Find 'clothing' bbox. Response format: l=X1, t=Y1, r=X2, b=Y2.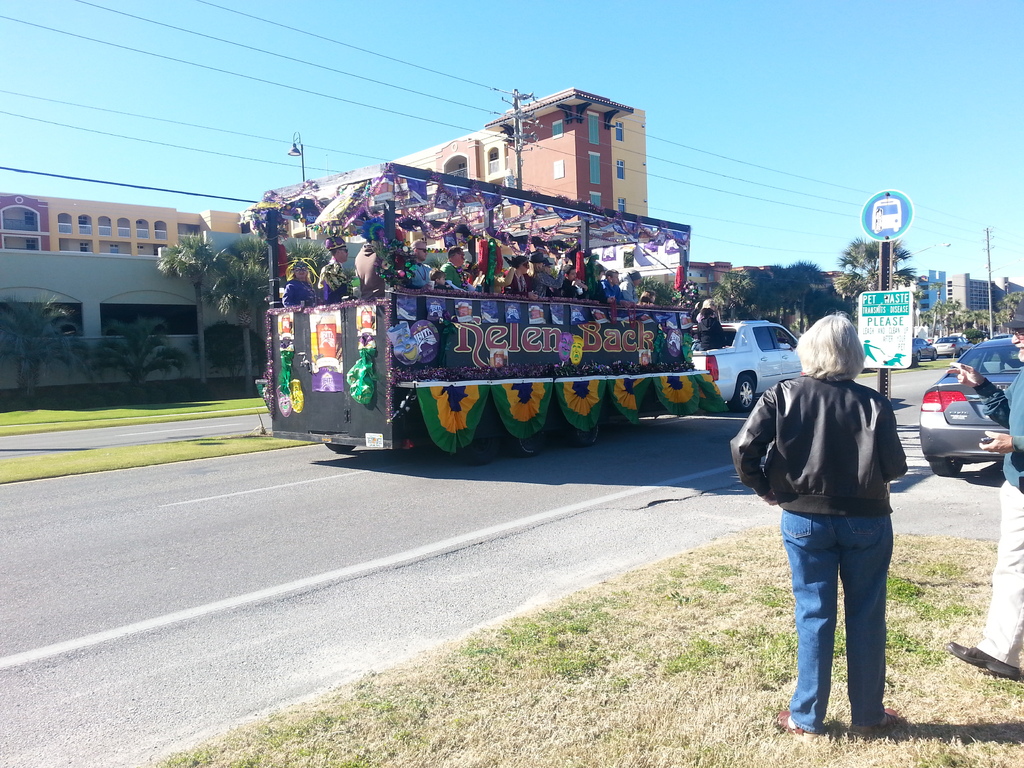
l=437, t=260, r=470, b=294.
